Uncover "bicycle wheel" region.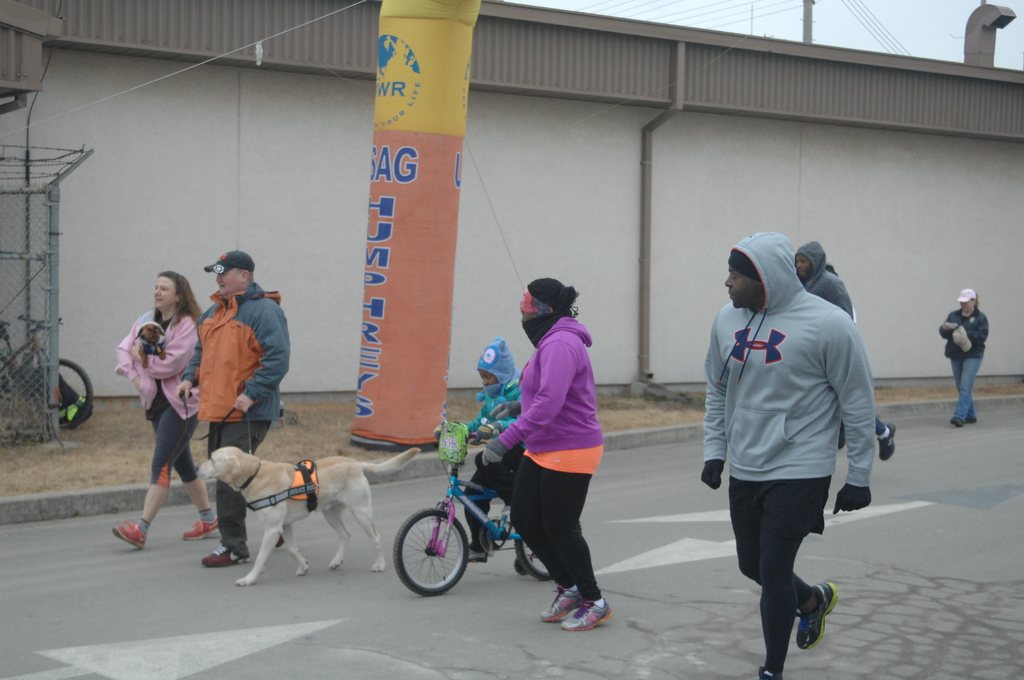
Uncovered: 397:518:473:608.
